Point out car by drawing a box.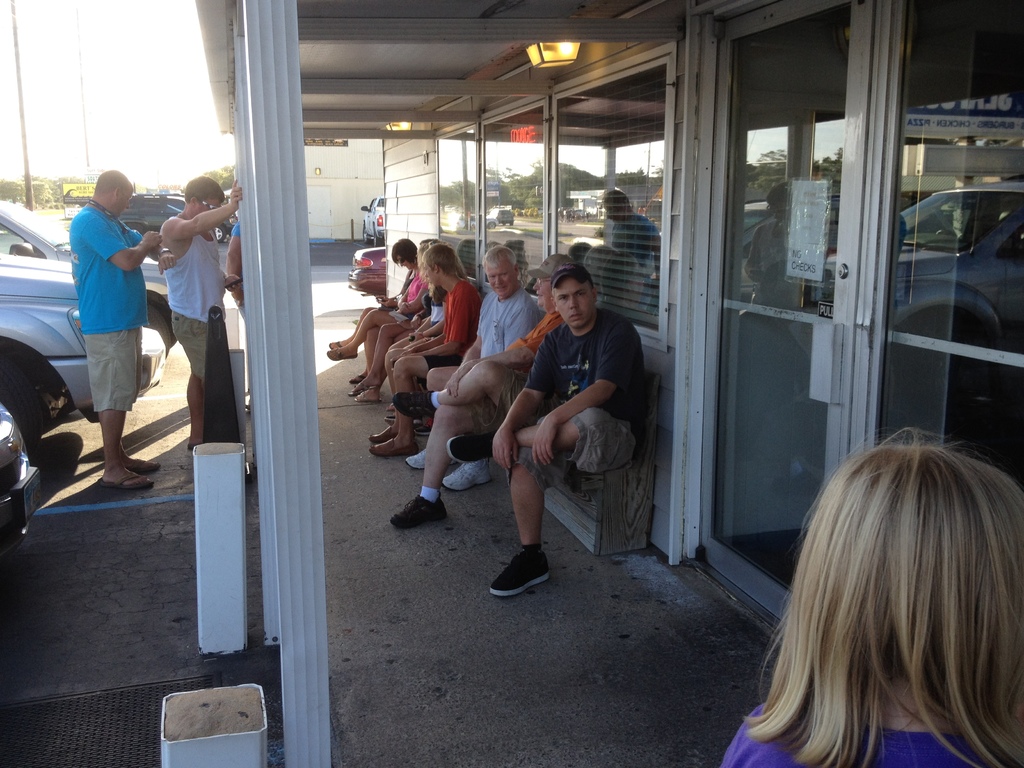
Rect(359, 187, 386, 243).
